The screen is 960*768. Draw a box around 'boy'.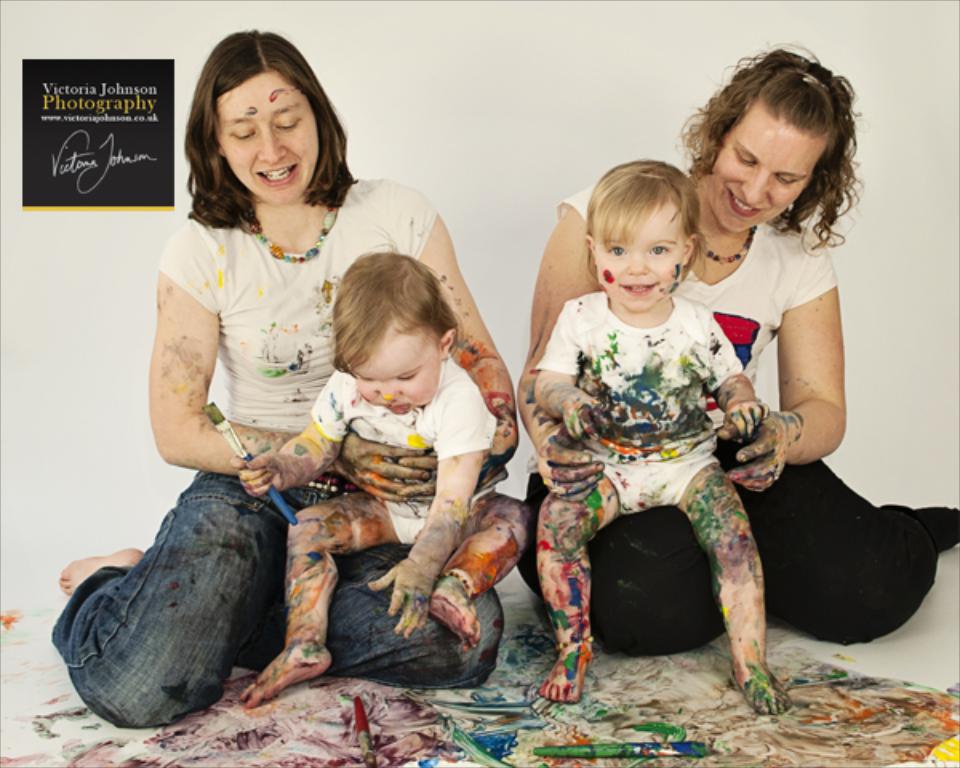
538 158 797 722.
